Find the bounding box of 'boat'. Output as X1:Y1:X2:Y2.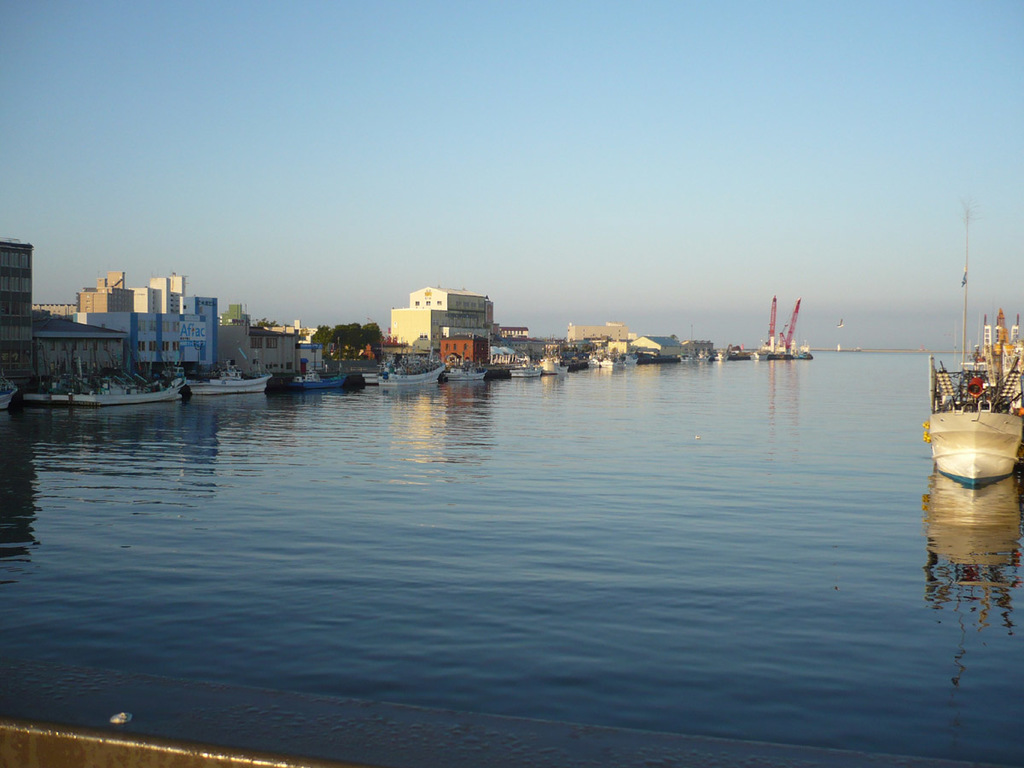
22:379:183:403.
